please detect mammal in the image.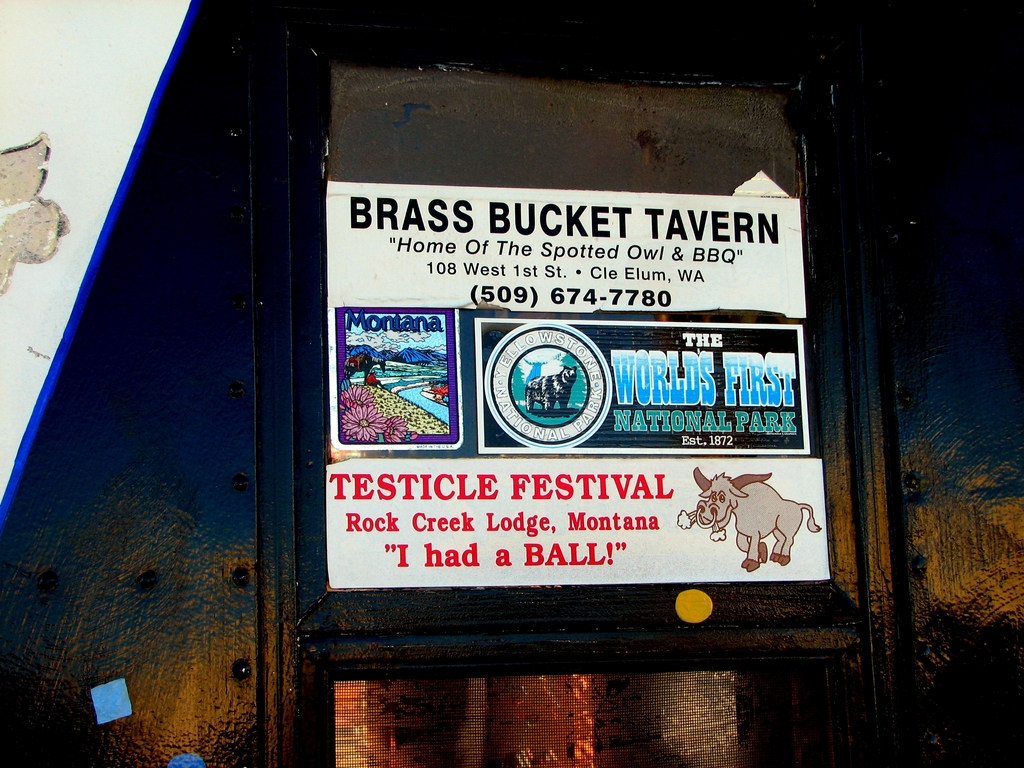
[x1=682, y1=468, x2=817, y2=570].
